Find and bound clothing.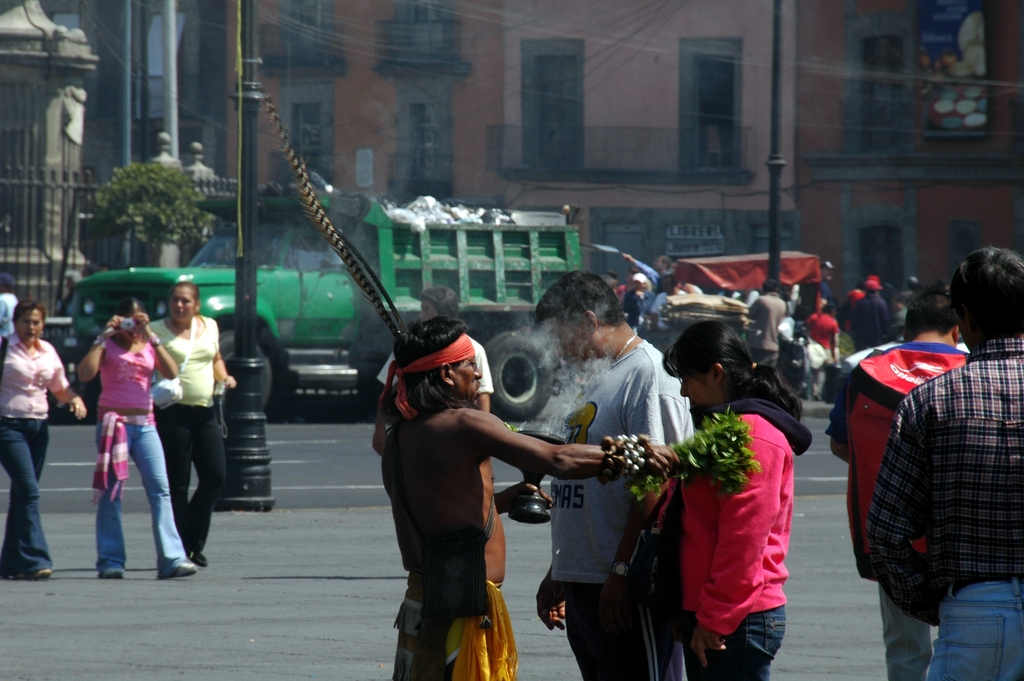
Bound: (807, 305, 837, 385).
